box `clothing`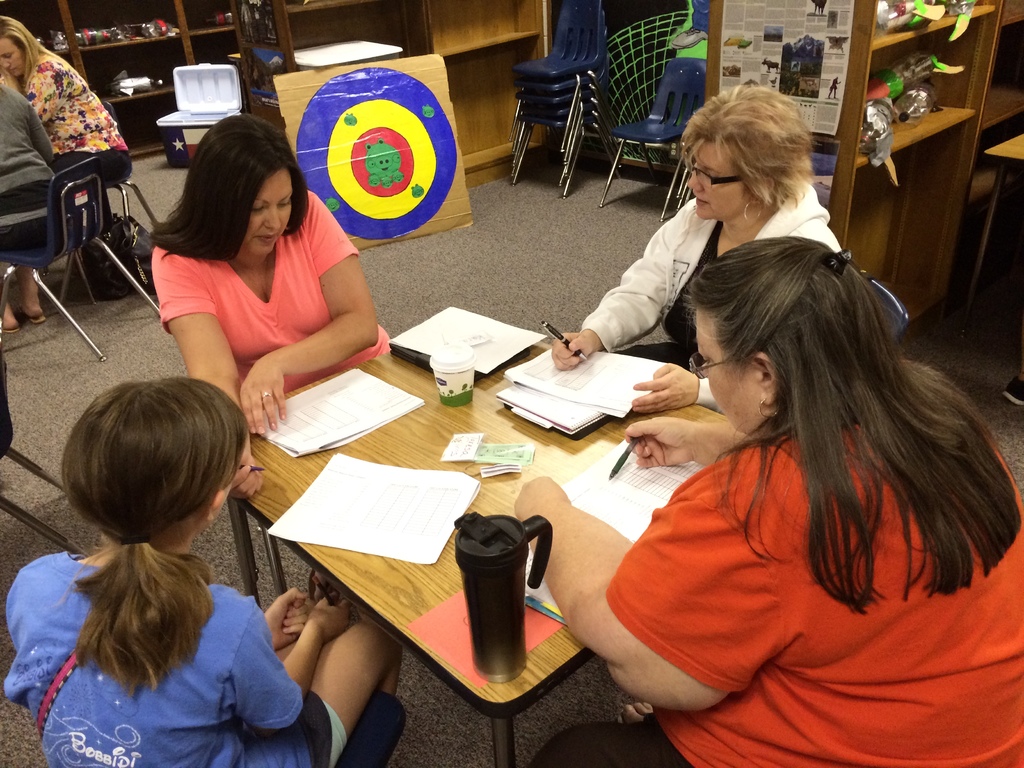
532,406,1023,767
